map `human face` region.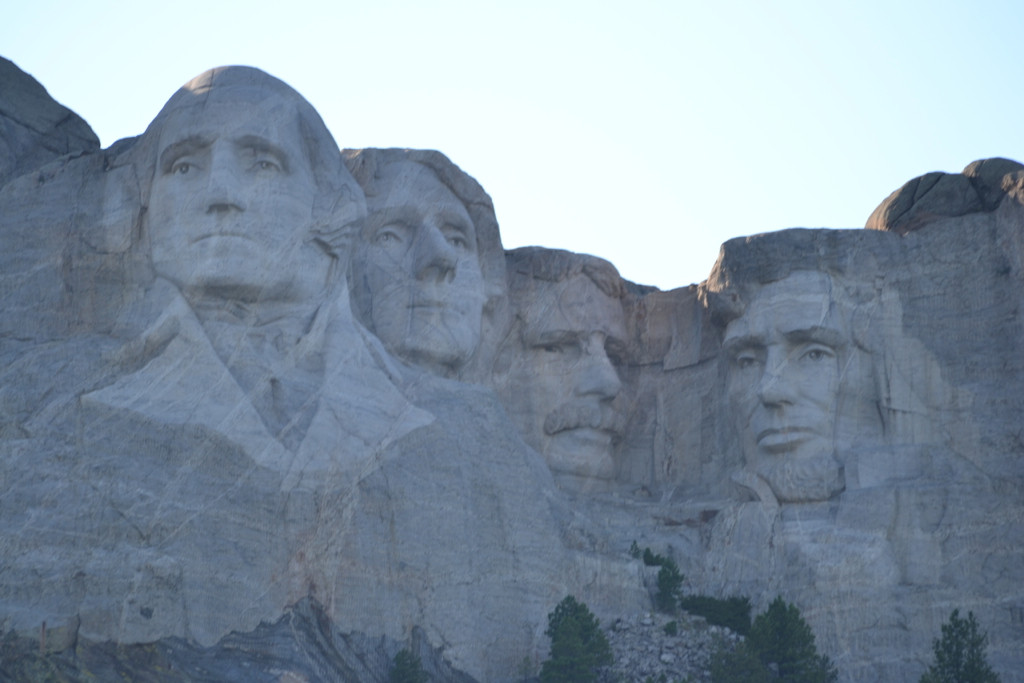
Mapped to detection(143, 87, 317, 282).
